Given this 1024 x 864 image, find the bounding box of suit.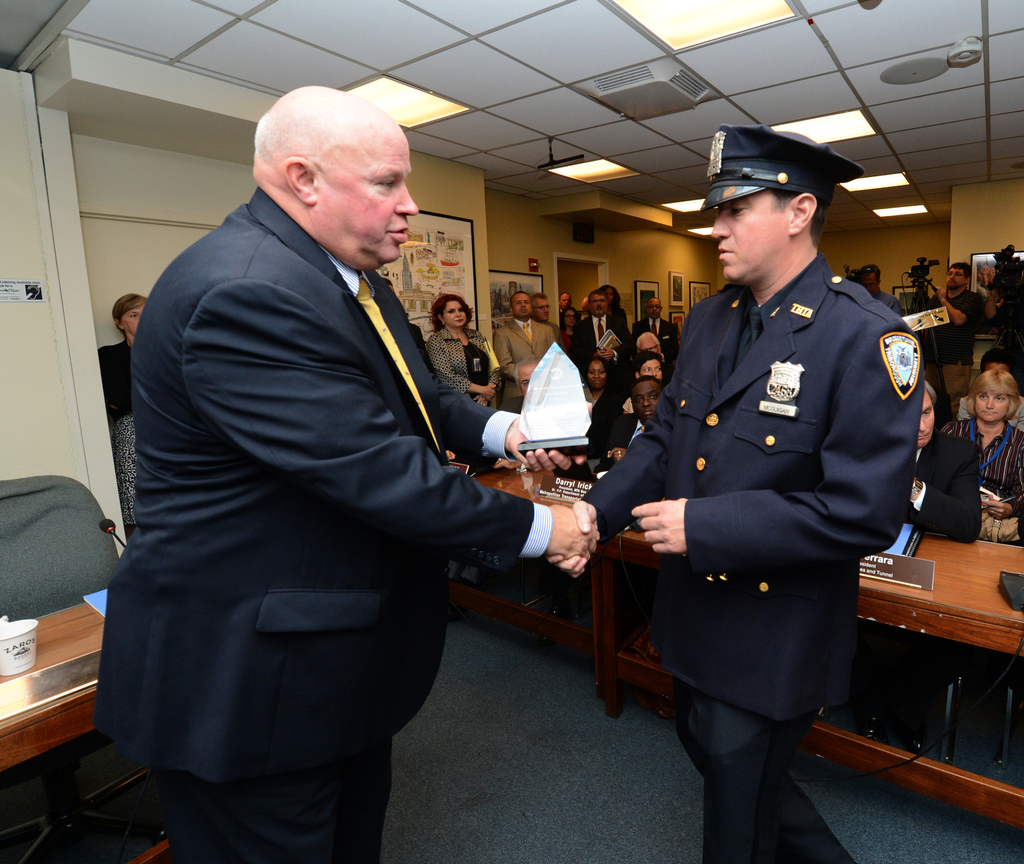
crop(582, 250, 922, 863).
